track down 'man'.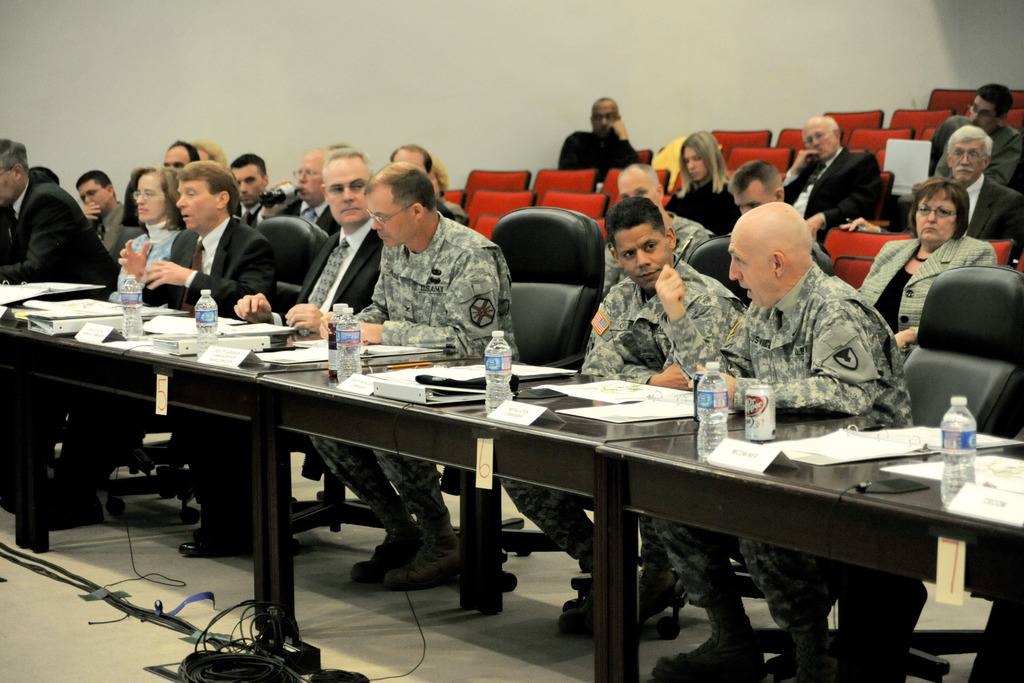
Tracked to detection(47, 161, 282, 533).
